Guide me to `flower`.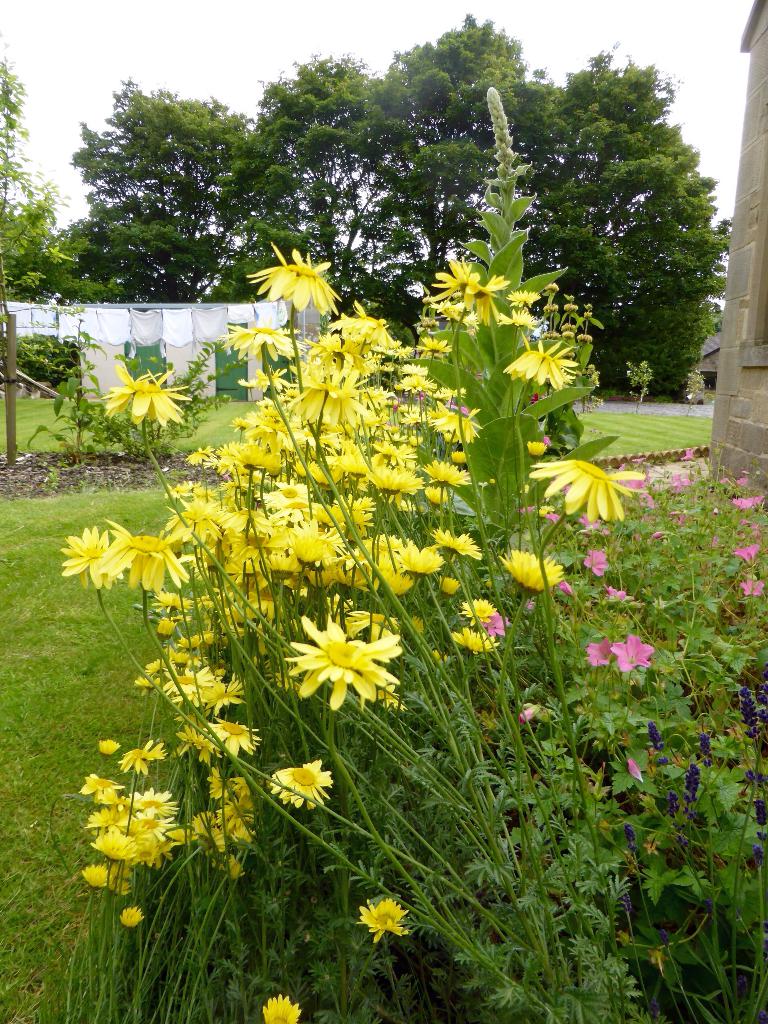
Guidance: (247,240,345,323).
